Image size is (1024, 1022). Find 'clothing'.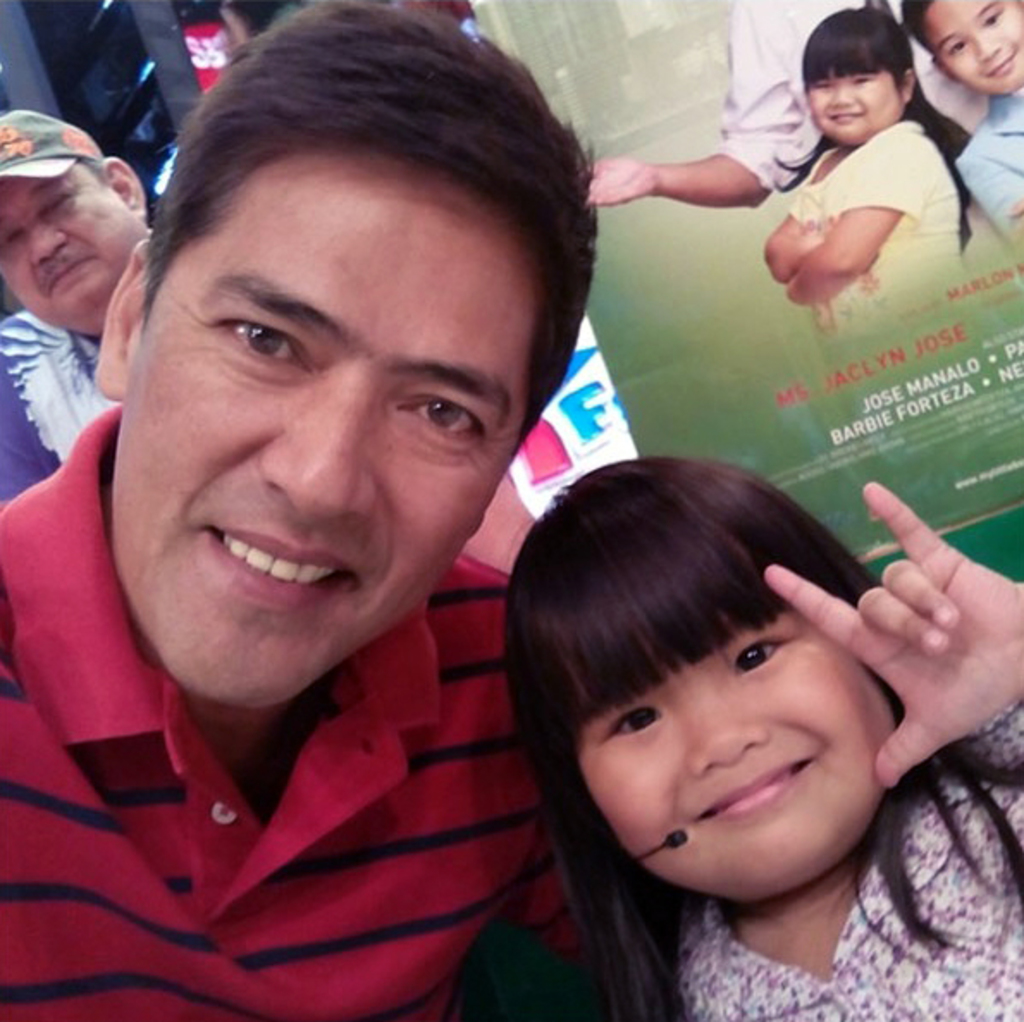
654,695,1022,1017.
